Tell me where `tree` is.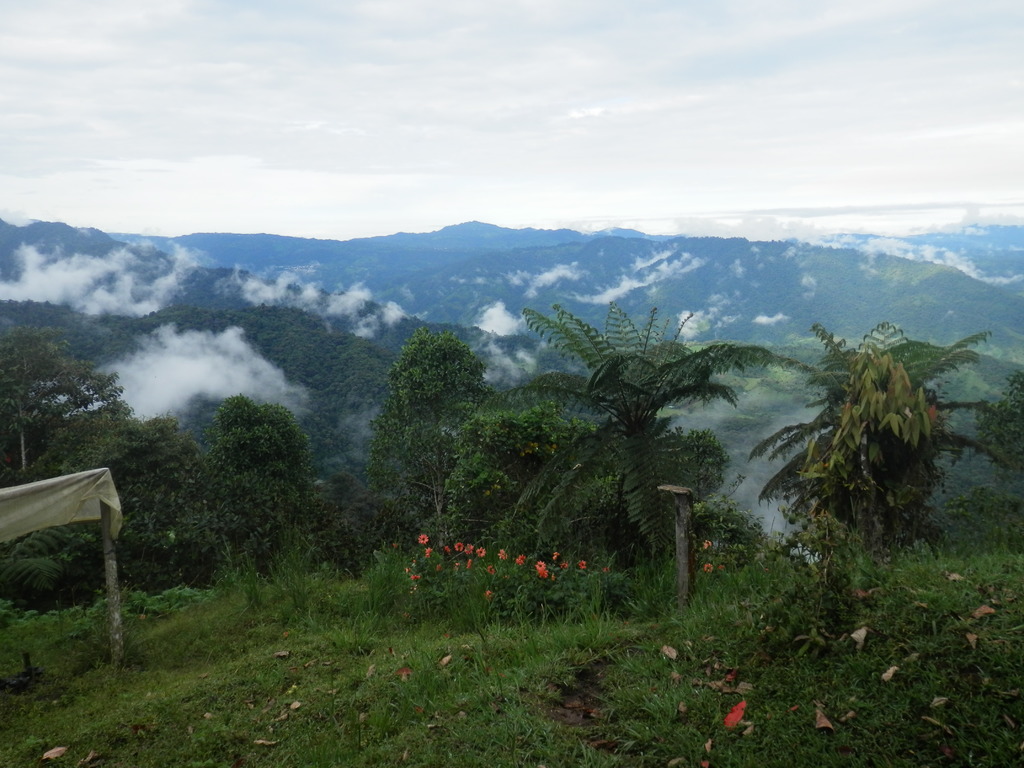
`tree` is at <region>800, 346, 949, 584</region>.
